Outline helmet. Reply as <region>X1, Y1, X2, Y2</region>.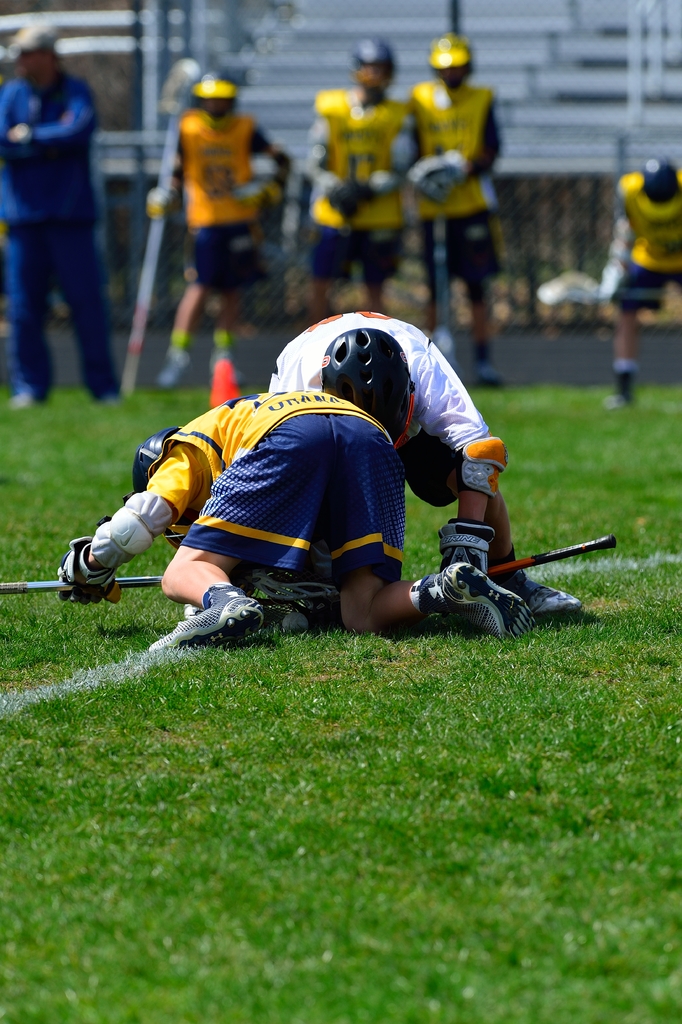
<region>636, 157, 679, 207</region>.
